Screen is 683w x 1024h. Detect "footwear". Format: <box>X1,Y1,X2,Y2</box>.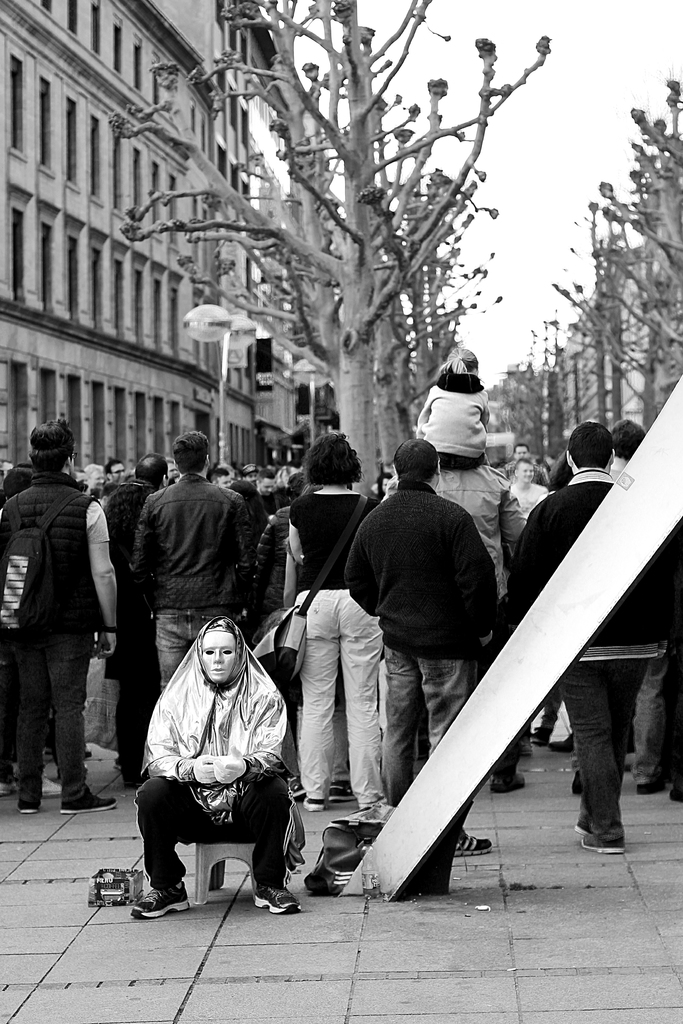
<box>43,776,64,799</box>.
